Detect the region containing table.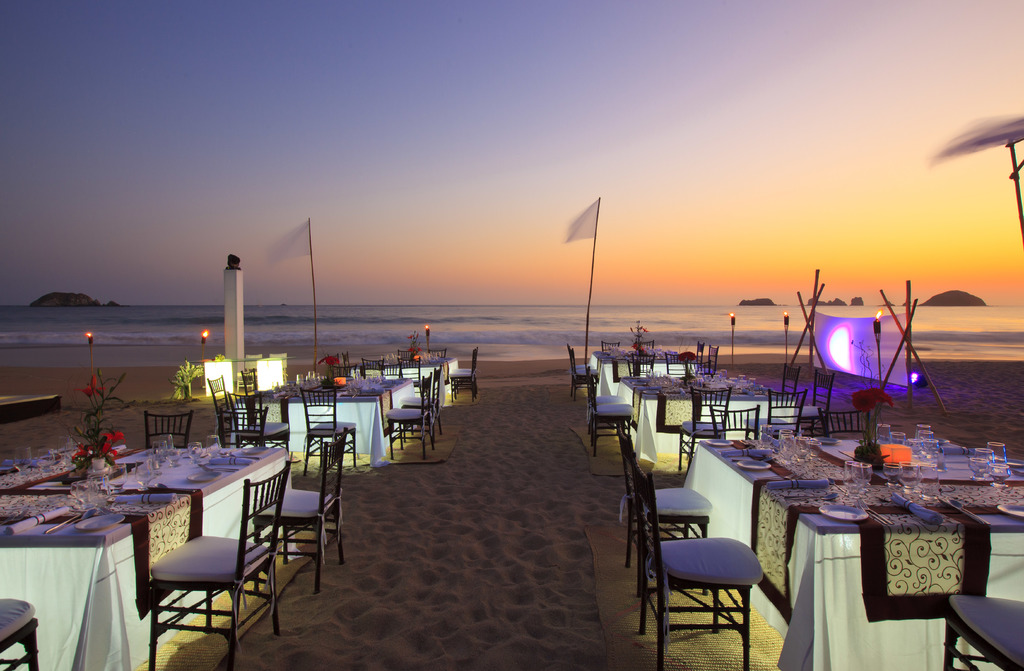
region(673, 432, 1019, 670).
